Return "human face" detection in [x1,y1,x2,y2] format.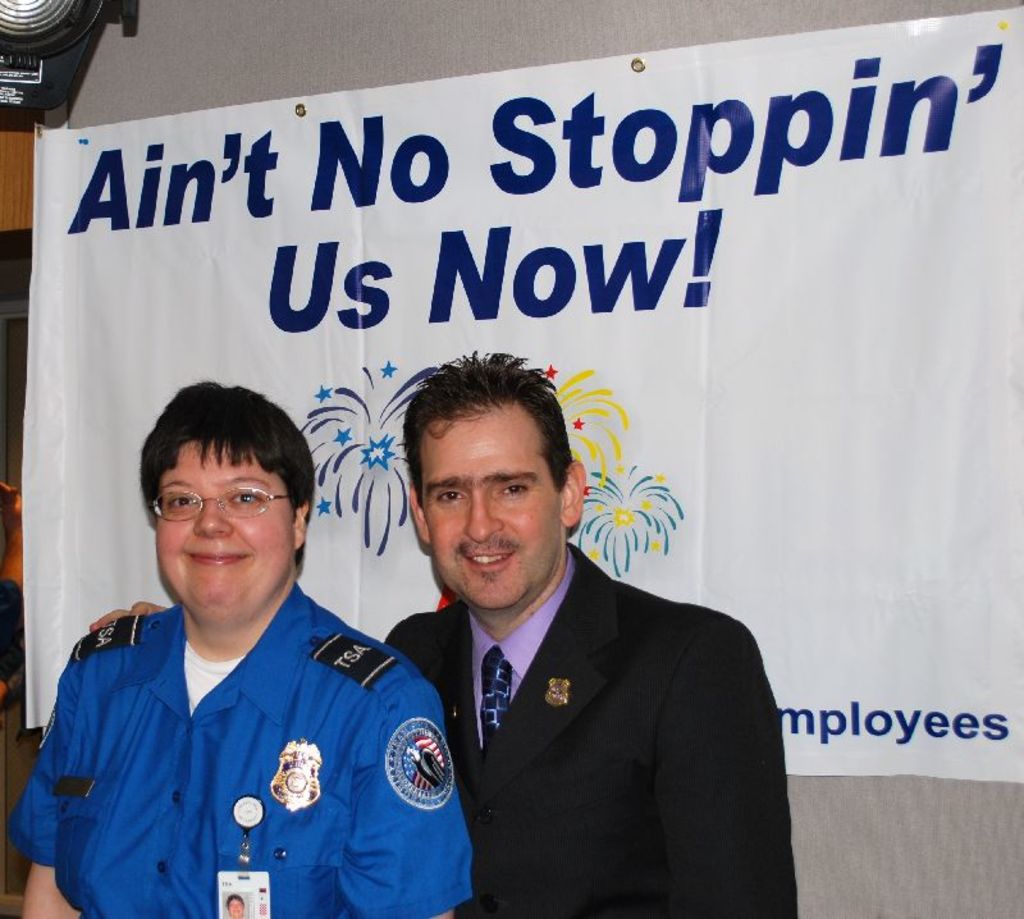
[155,435,296,613].
